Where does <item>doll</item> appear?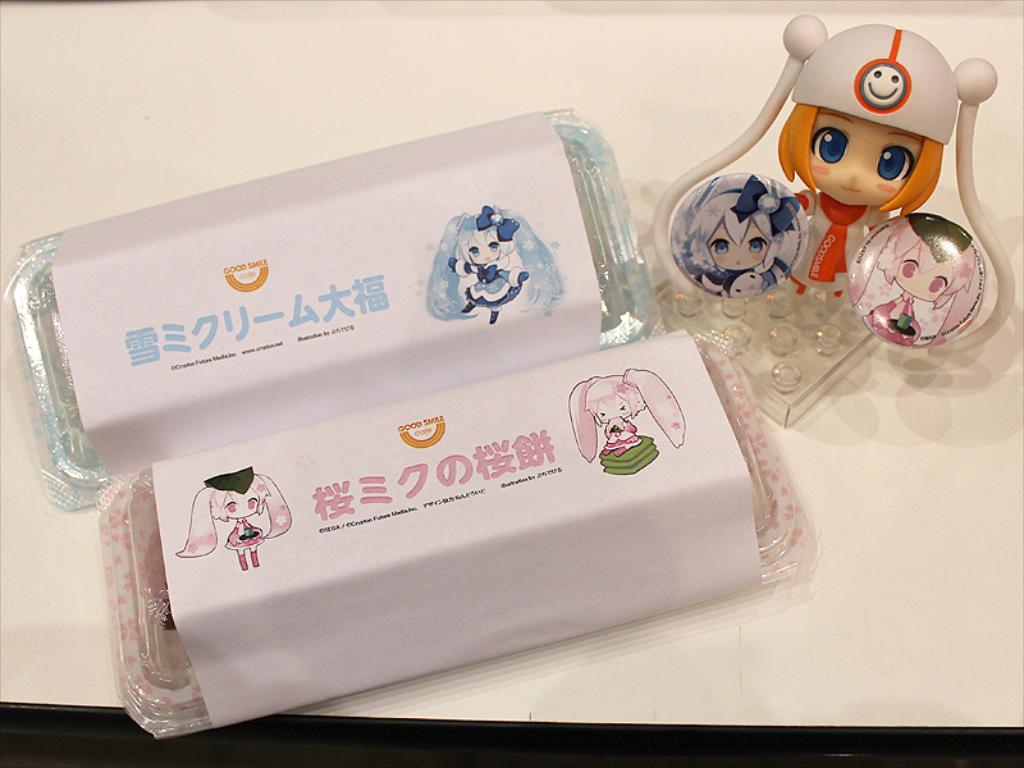
Appears at <region>849, 218, 993, 348</region>.
